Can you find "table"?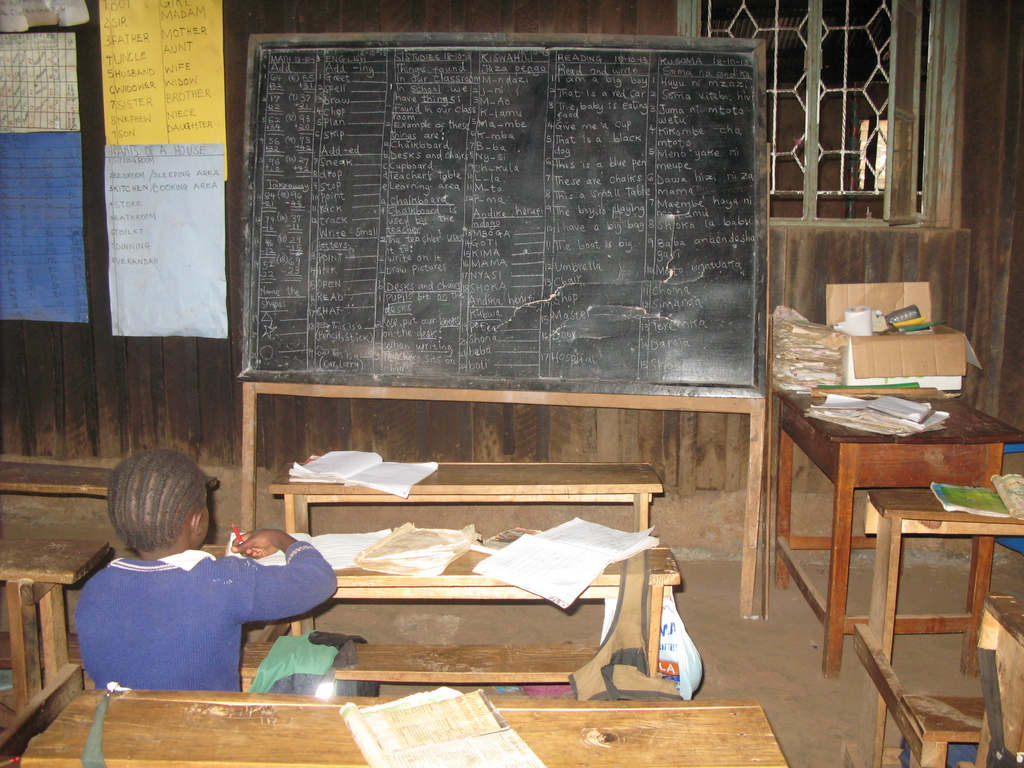
Yes, bounding box: pyautogui.locateOnScreen(0, 536, 107, 767).
